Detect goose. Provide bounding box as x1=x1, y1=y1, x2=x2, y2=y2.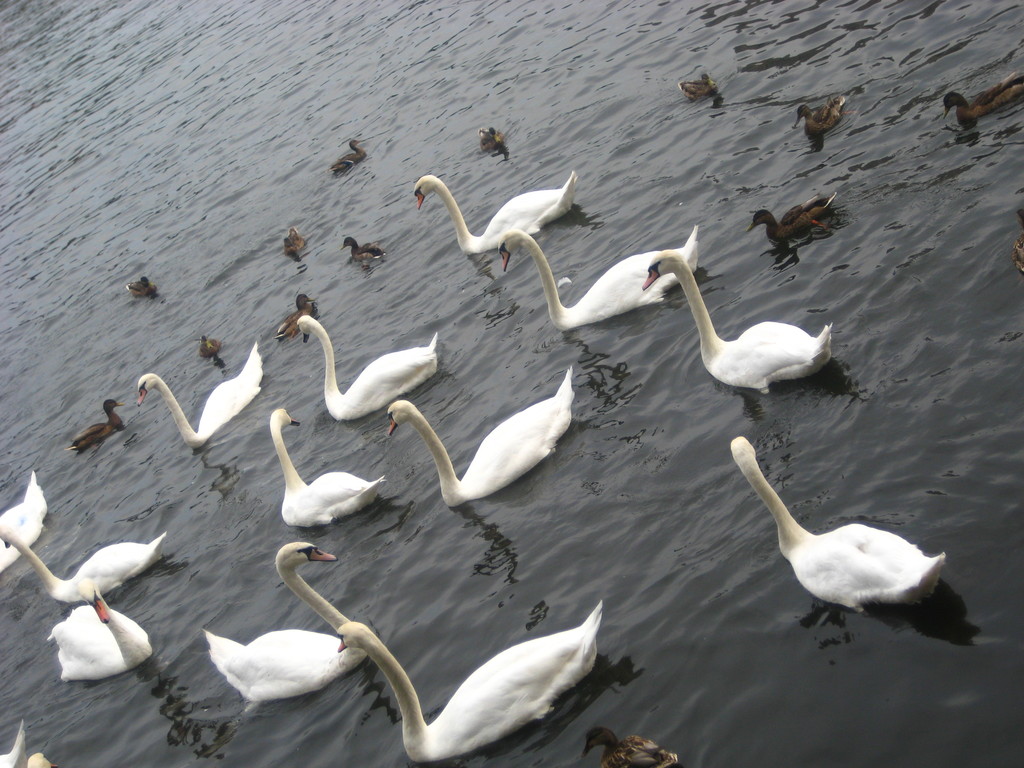
x1=134, y1=367, x2=265, y2=444.
